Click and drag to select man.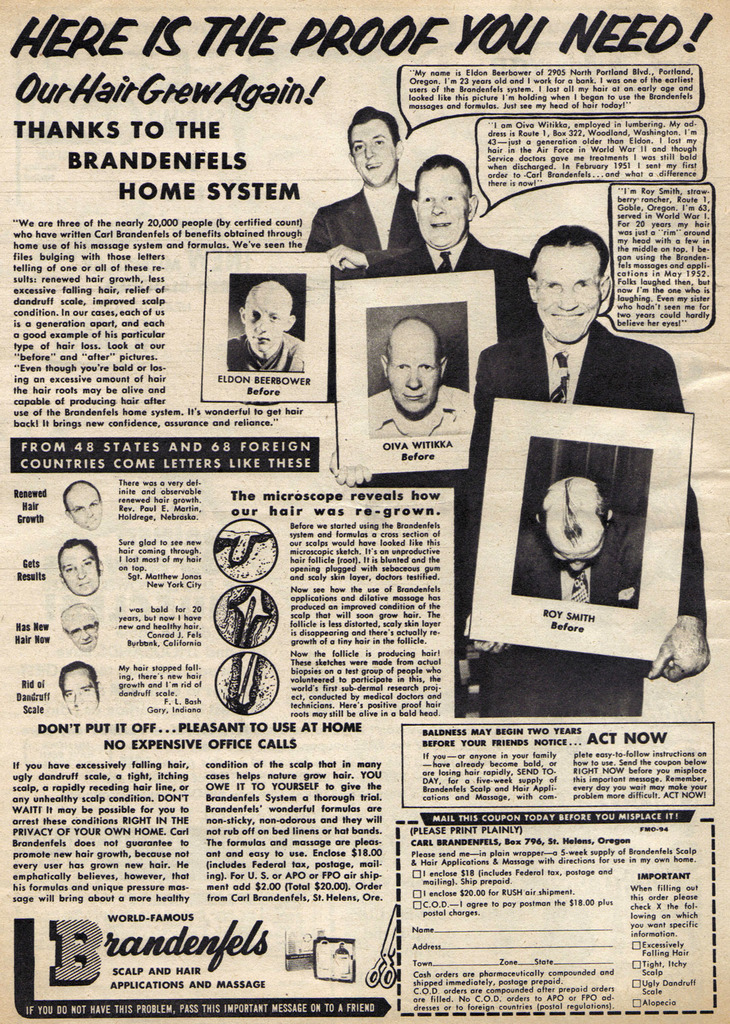
Selection: crop(60, 486, 95, 528).
